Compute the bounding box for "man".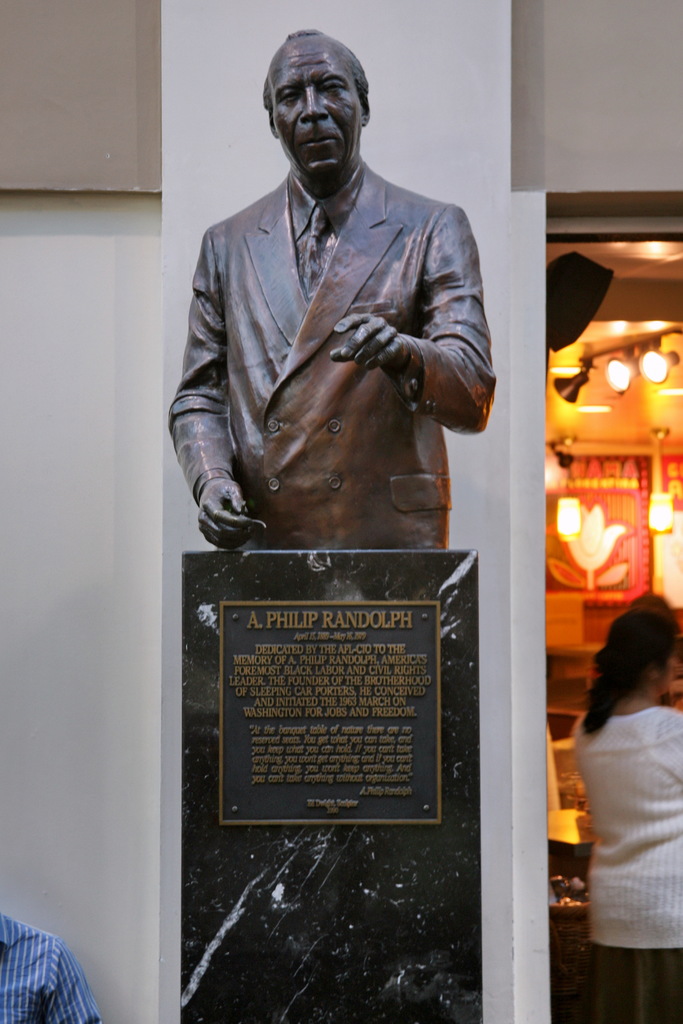
bbox=(170, 28, 503, 581).
